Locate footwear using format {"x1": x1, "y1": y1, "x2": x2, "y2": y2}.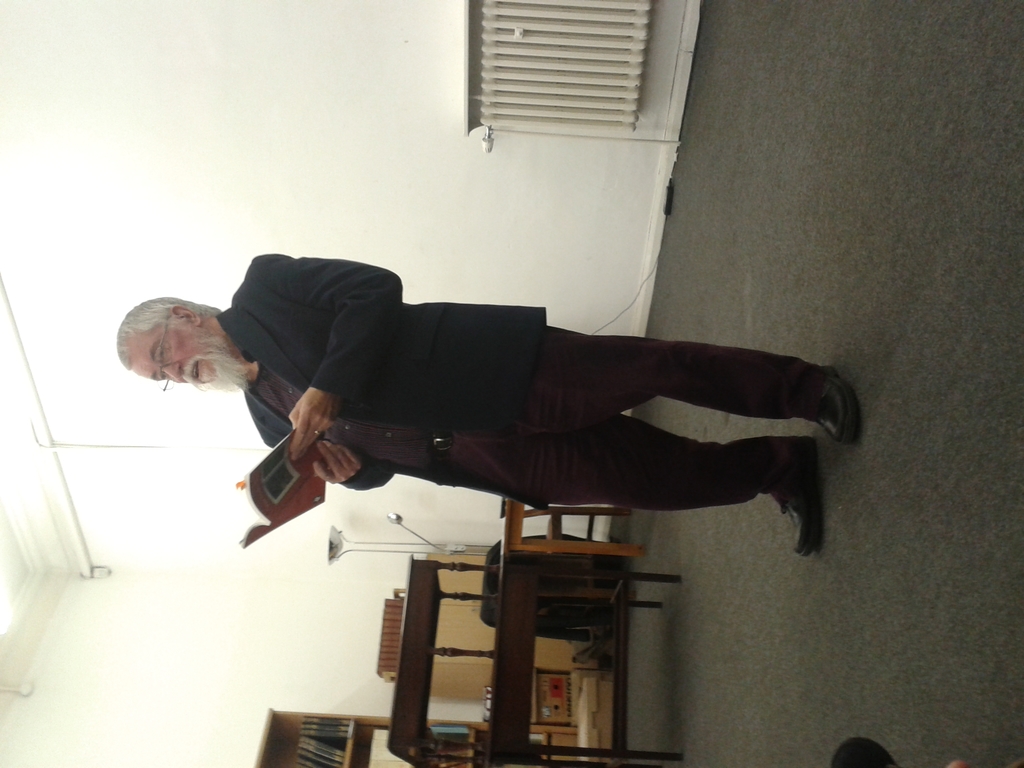
{"x1": 773, "y1": 434, "x2": 824, "y2": 553}.
